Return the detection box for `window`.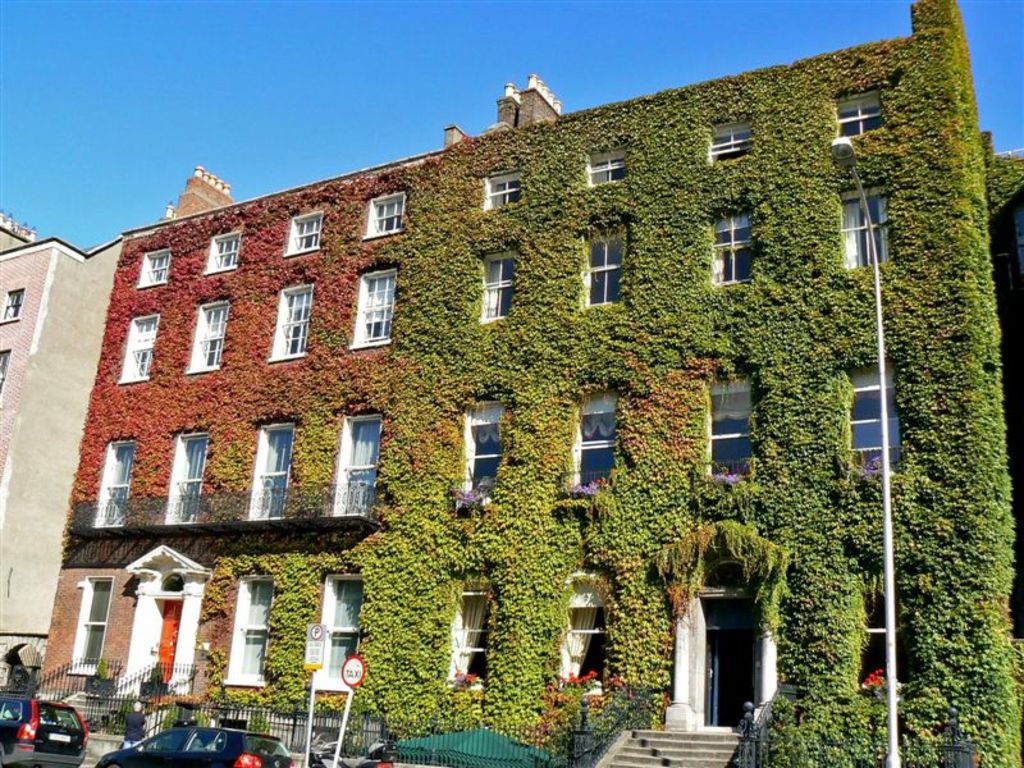
337:416:374:531.
